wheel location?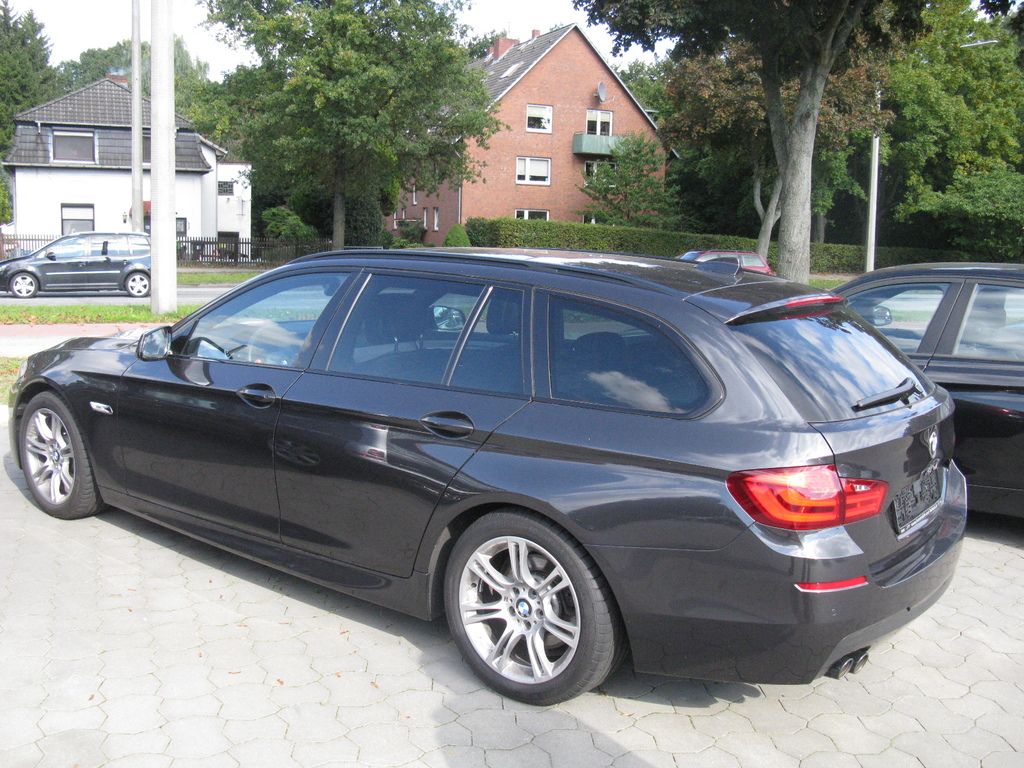
BBox(10, 273, 36, 298)
